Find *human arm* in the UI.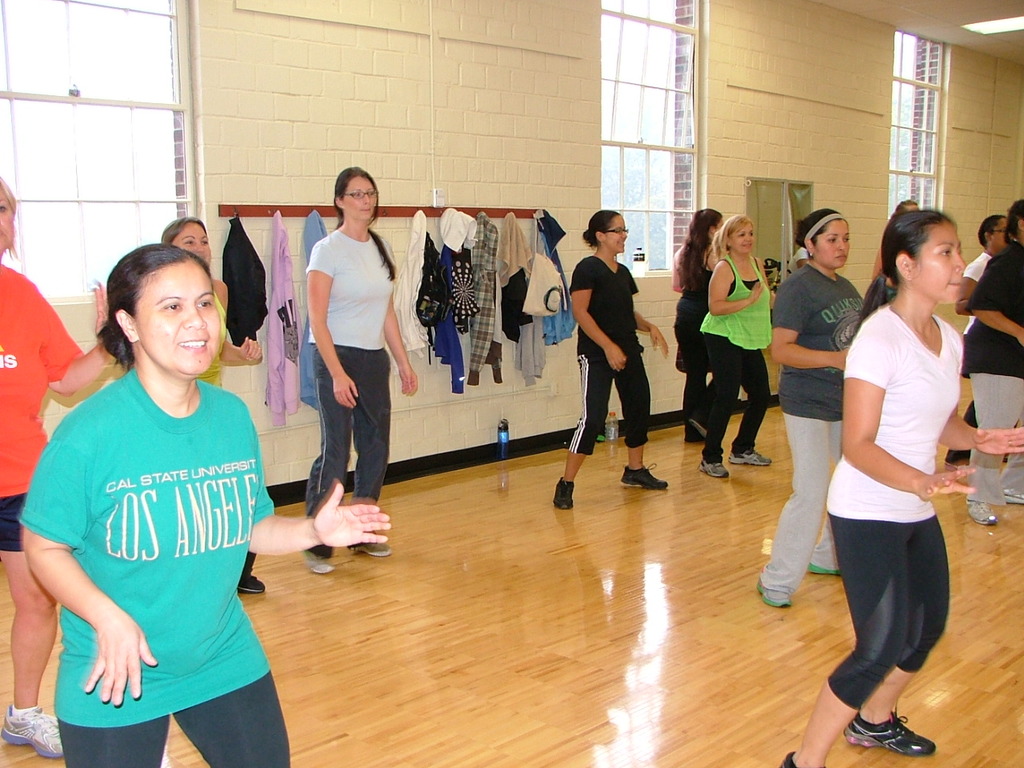
UI element at box=[956, 258, 986, 304].
